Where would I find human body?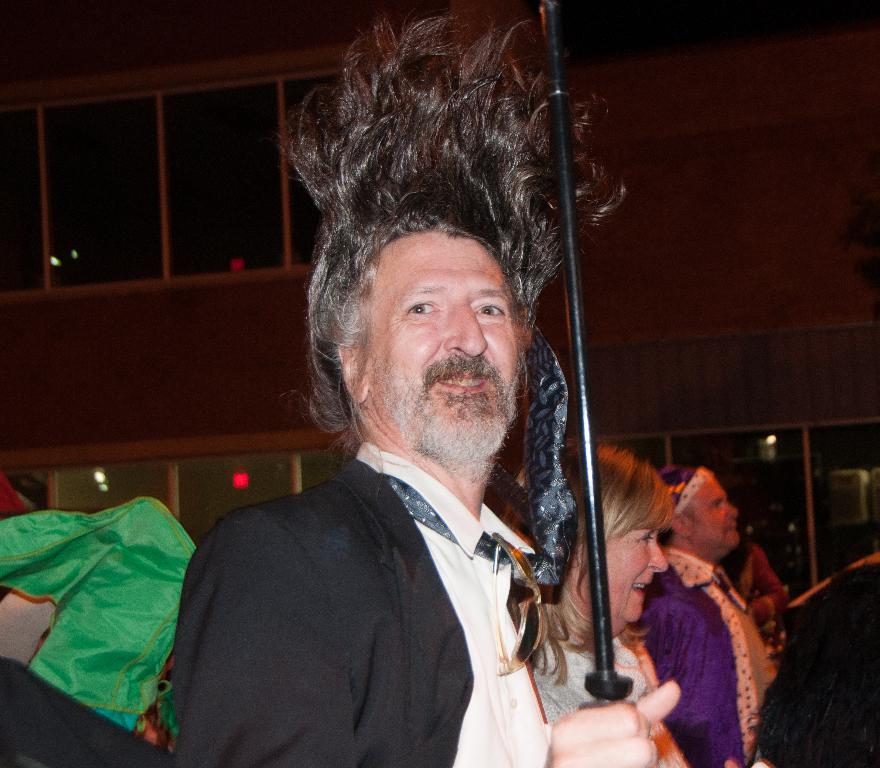
At BBox(162, 10, 675, 767).
